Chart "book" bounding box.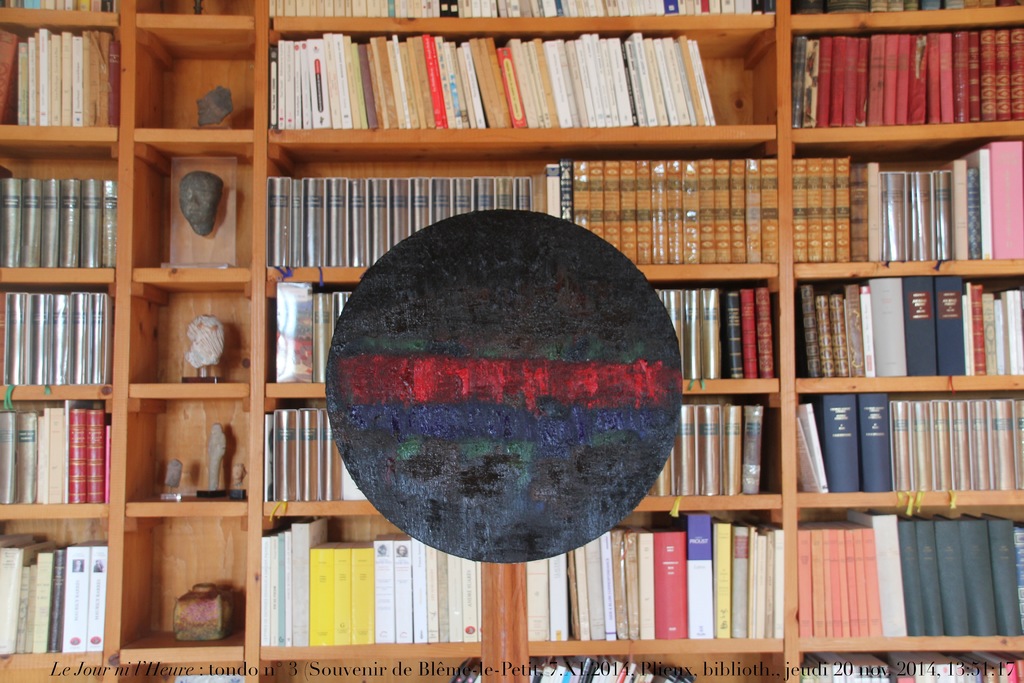
Charted: {"left": 63, "top": 536, "right": 105, "bottom": 654}.
